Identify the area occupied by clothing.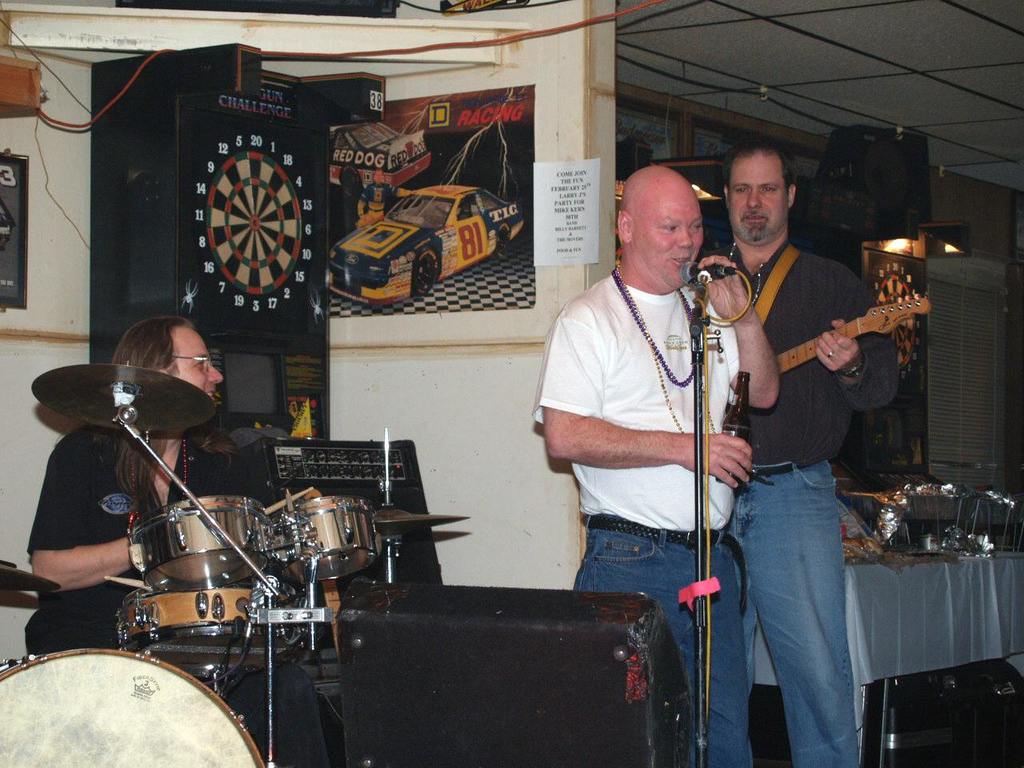
Area: select_region(169, 322, 229, 406).
